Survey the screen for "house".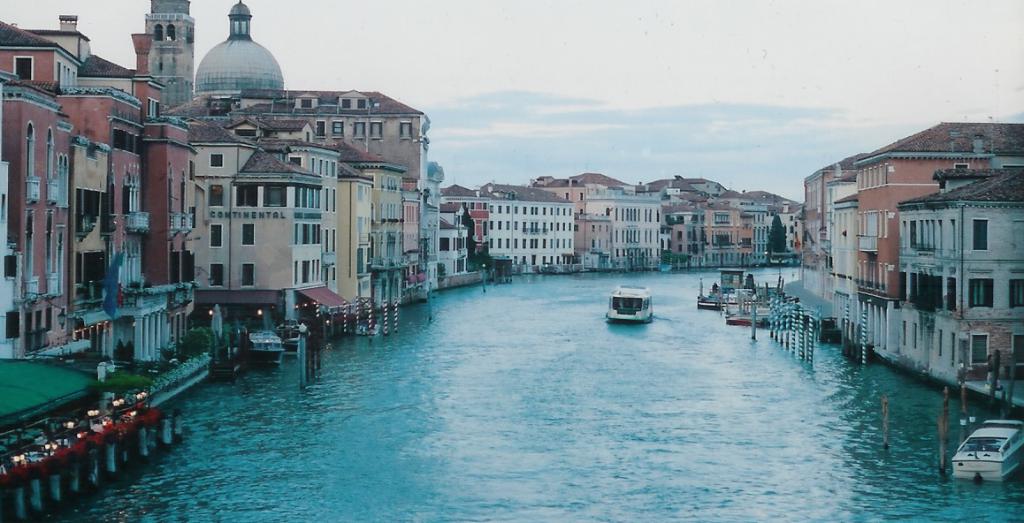
Survey found: select_region(843, 113, 1023, 358).
